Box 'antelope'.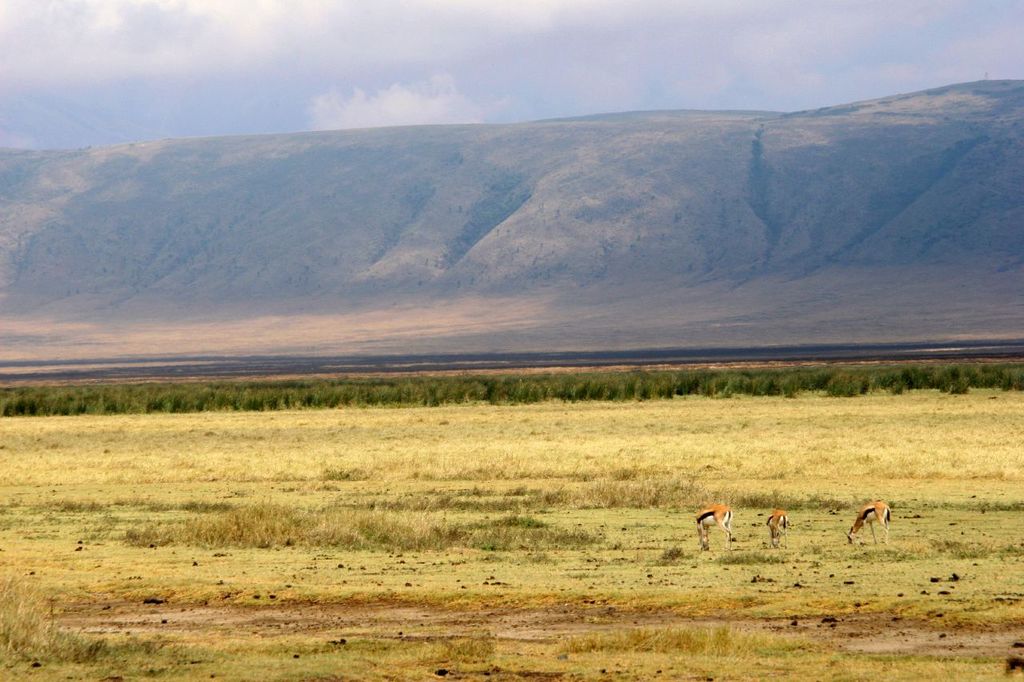
bbox=[845, 507, 894, 549].
